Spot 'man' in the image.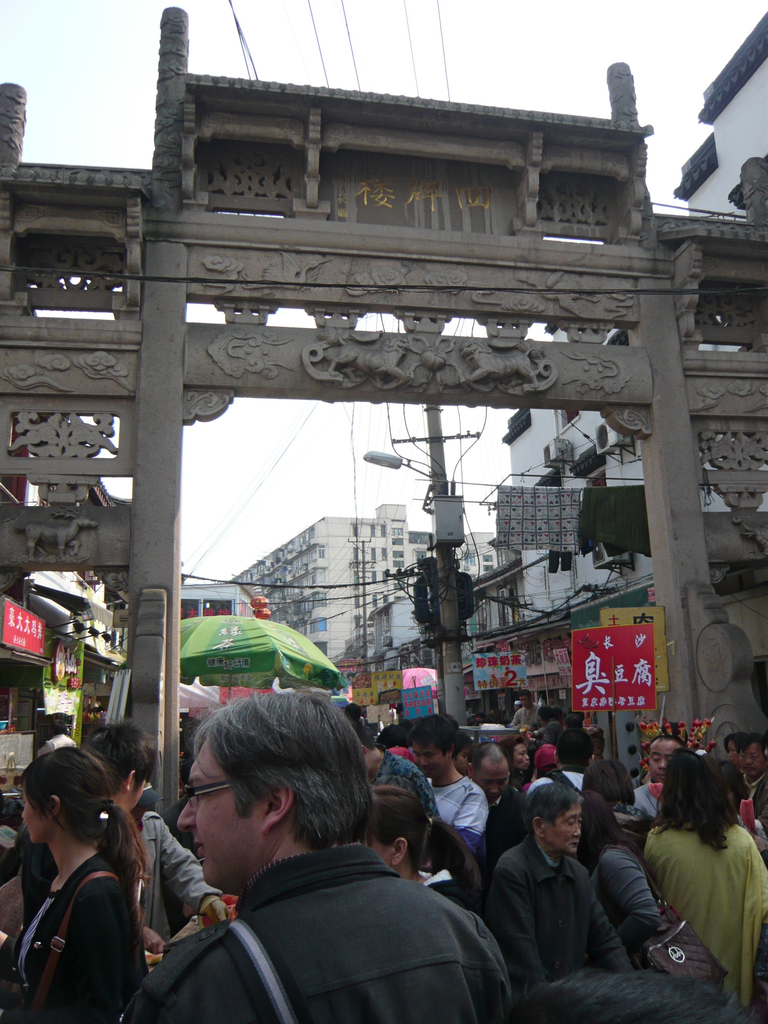
'man' found at [351,716,441,824].
